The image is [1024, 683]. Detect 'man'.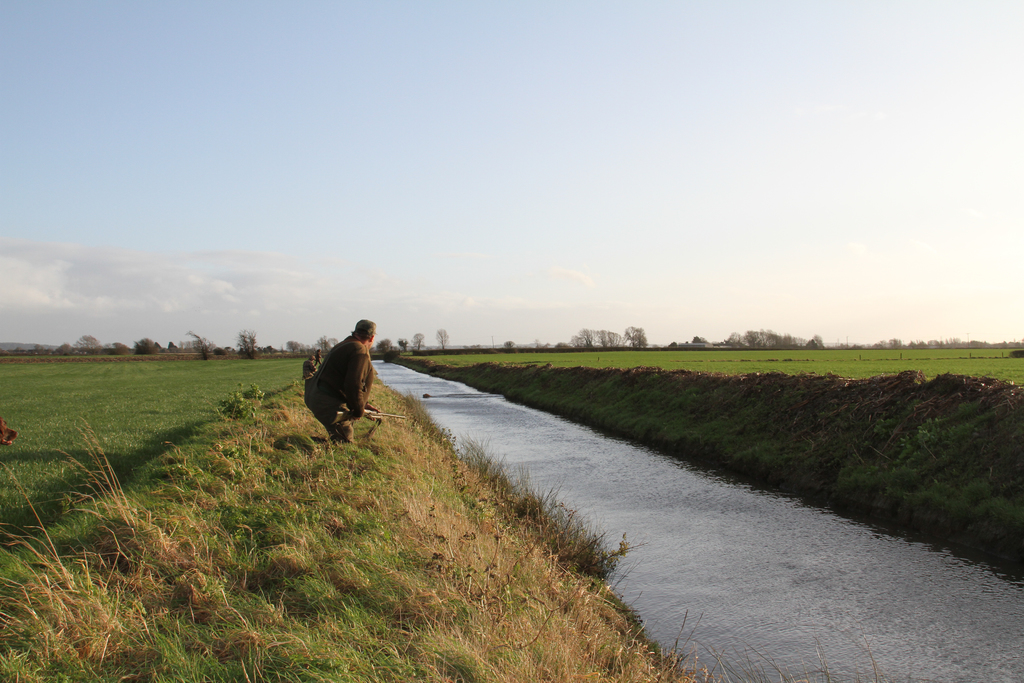
Detection: <bbox>304, 356, 319, 381</bbox>.
